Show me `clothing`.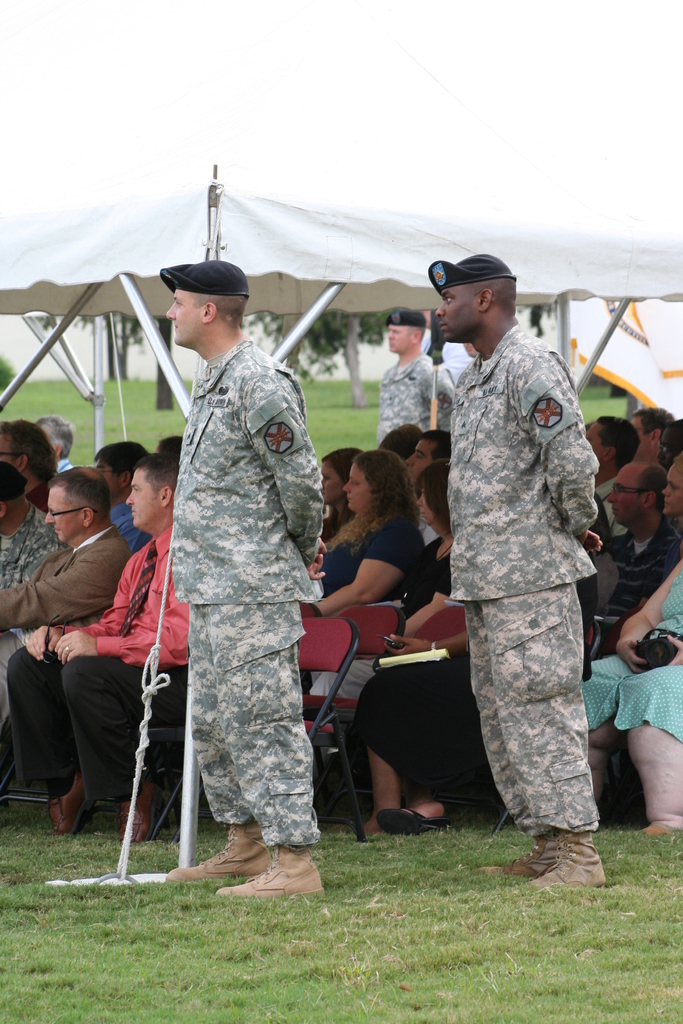
`clothing` is here: <region>579, 509, 682, 659</region>.
